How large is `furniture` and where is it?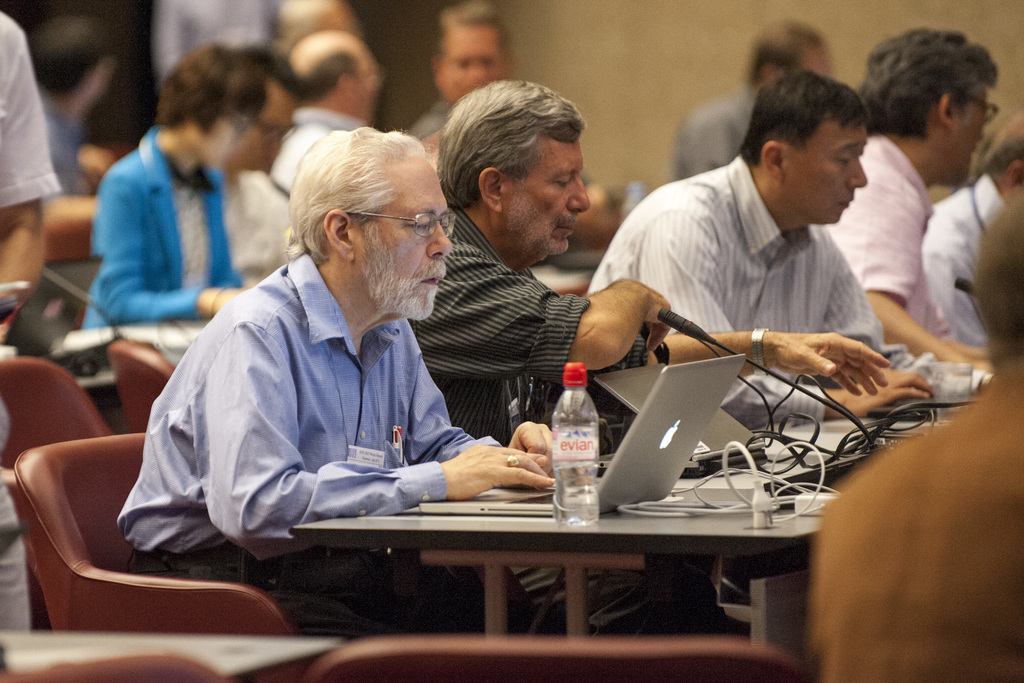
Bounding box: {"x1": 0, "y1": 357, "x2": 115, "y2": 472}.
